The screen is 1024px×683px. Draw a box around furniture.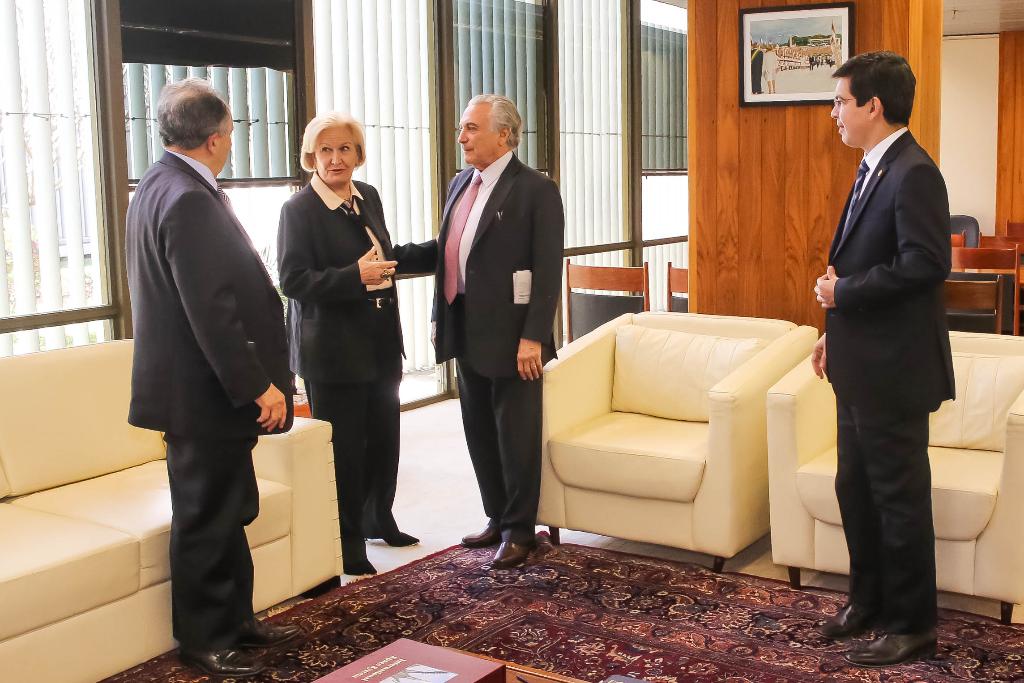
Rect(532, 310, 820, 570).
